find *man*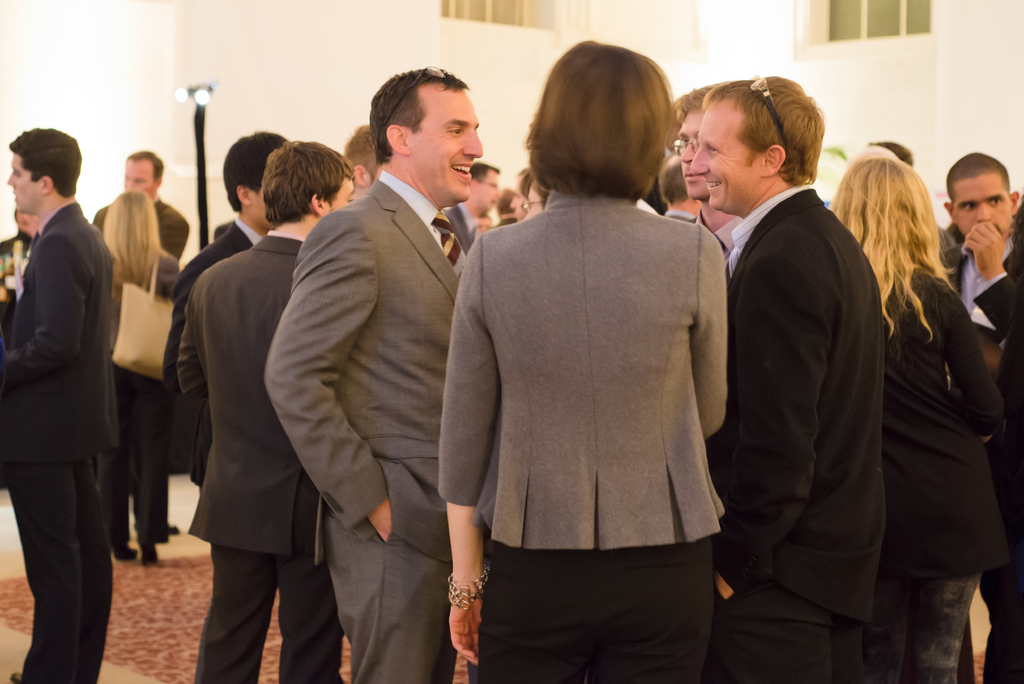
690:74:885:683
